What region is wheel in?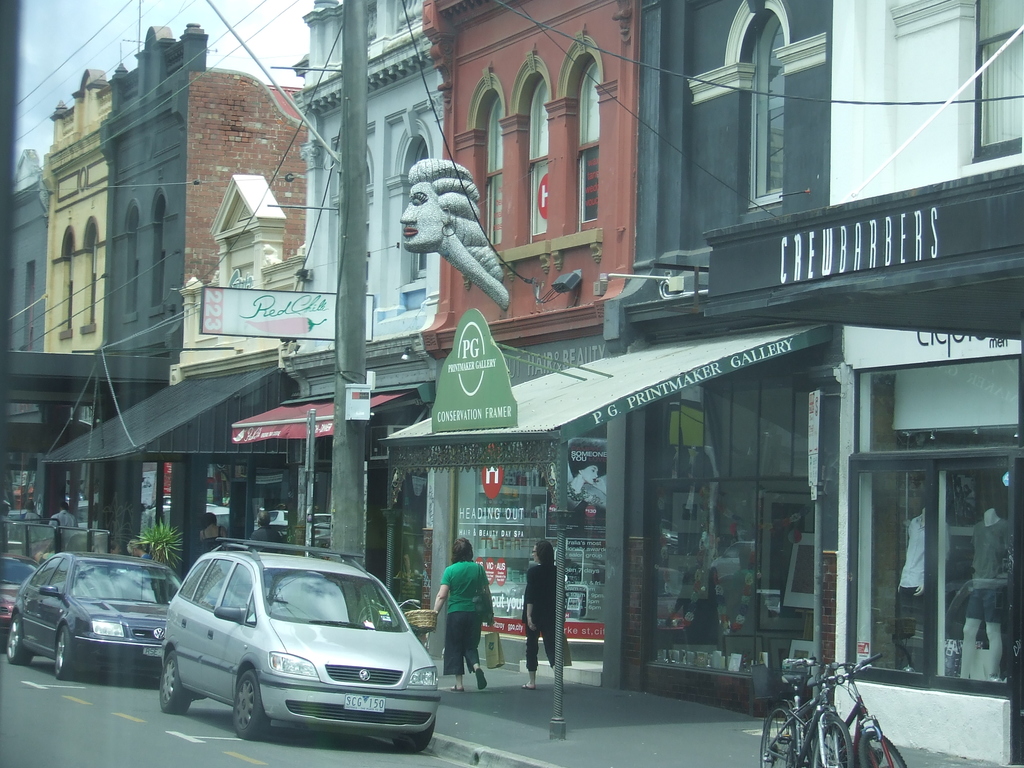
<box>7,614,31,664</box>.
